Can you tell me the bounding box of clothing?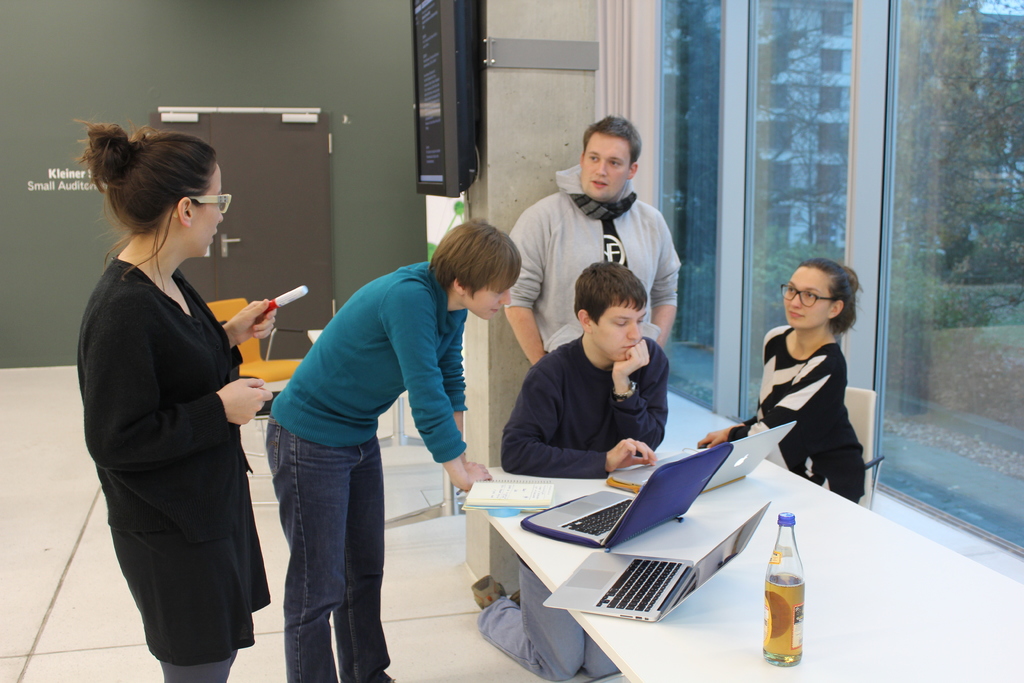
<box>495,330,671,478</box>.
